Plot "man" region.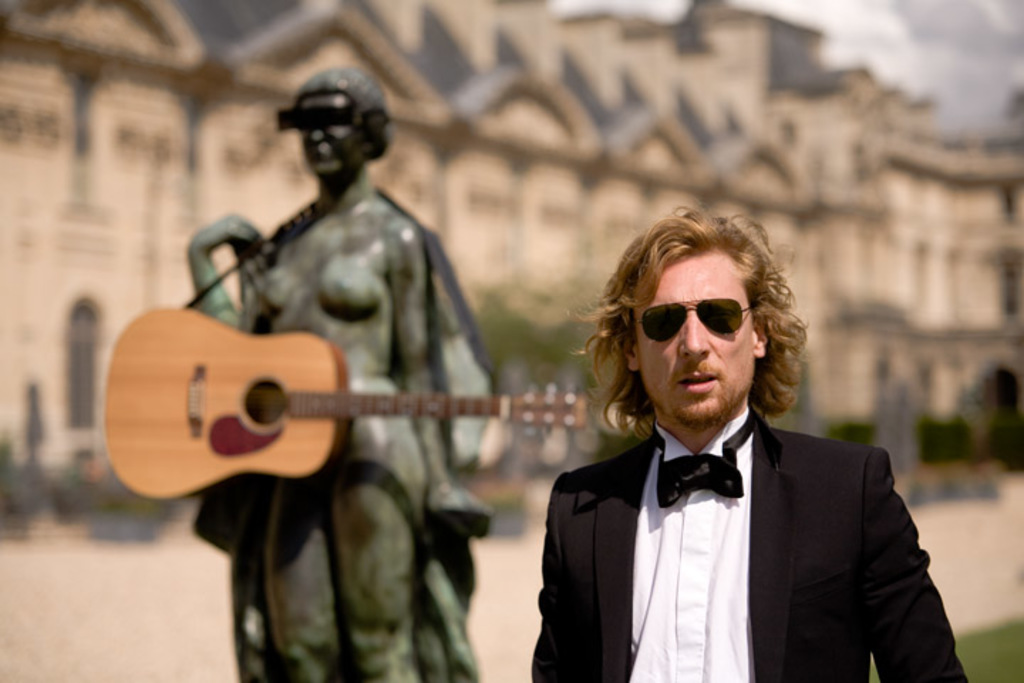
Plotted at 513/221/946/670.
